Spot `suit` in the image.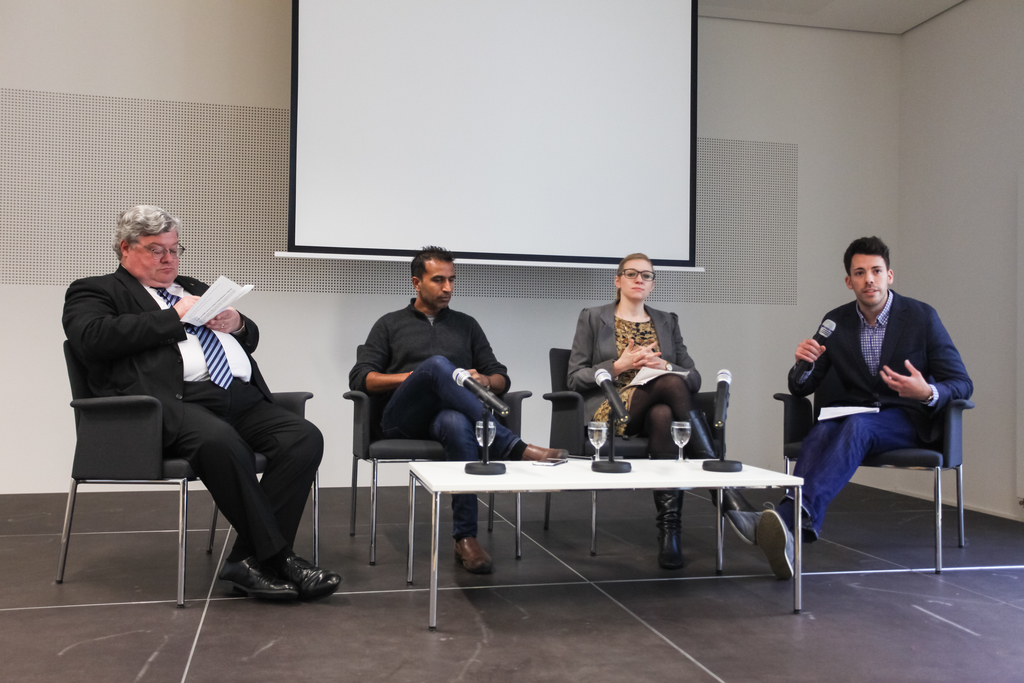
`suit` found at {"left": 565, "top": 300, "right": 701, "bottom": 419}.
